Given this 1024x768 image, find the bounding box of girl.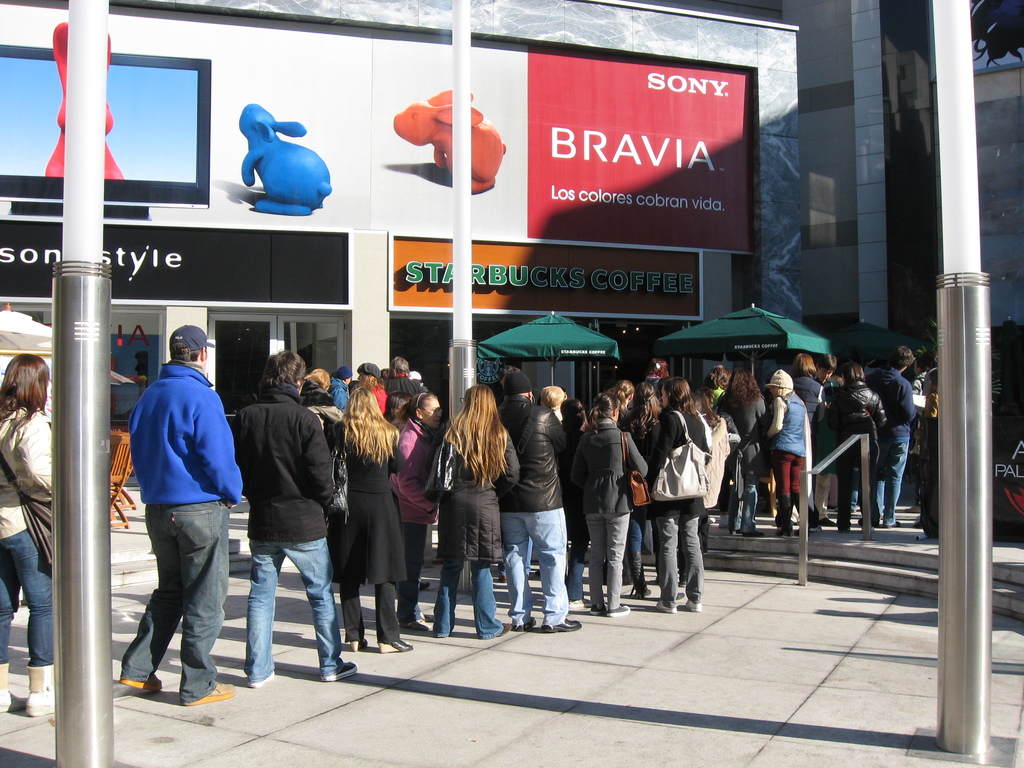
[573, 393, 651, 610].
